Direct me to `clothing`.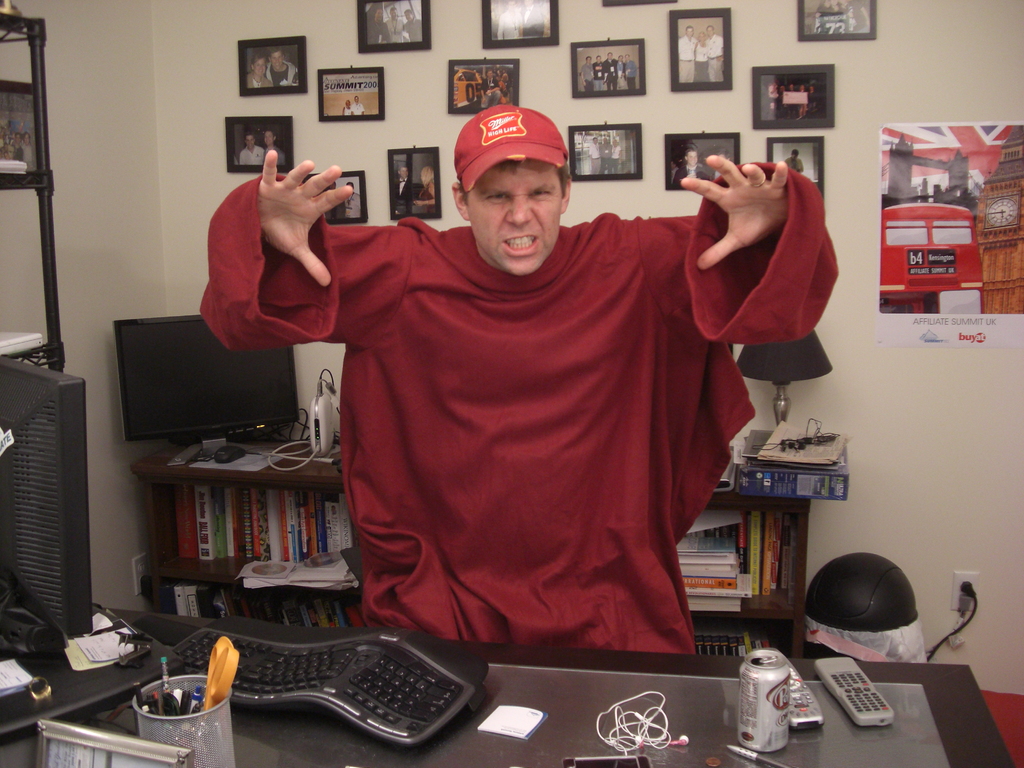
Direction: <bbox>342, 103, 368, 119</bbox>.
